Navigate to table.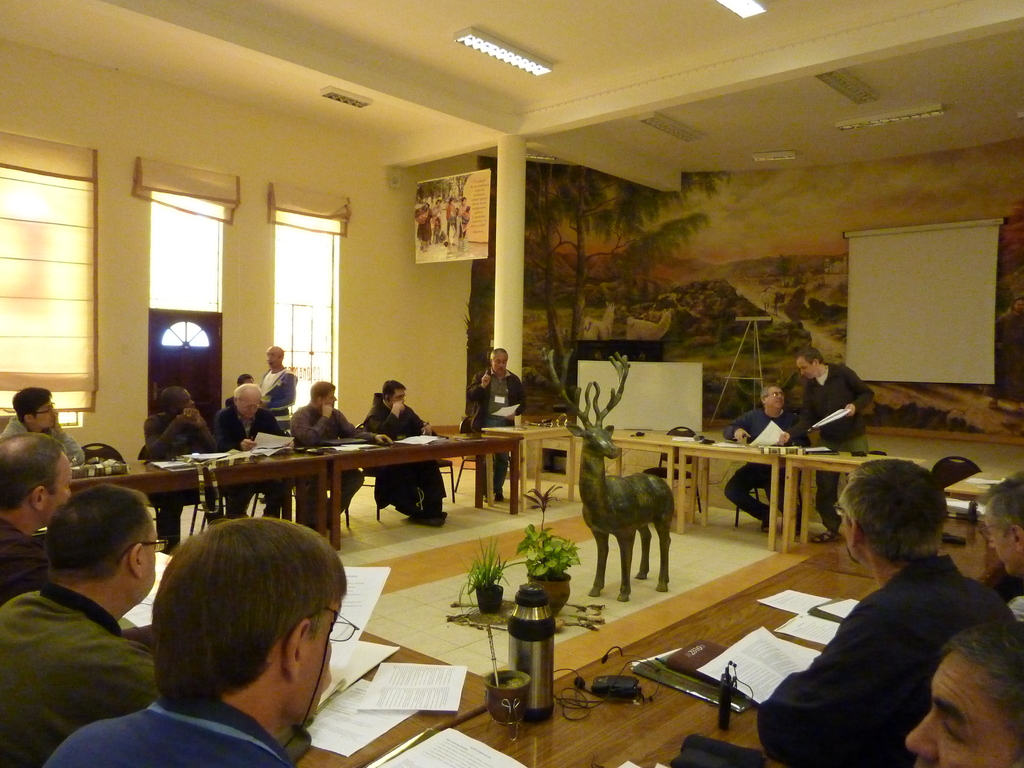
Navigation target: 315/431/527/552.
